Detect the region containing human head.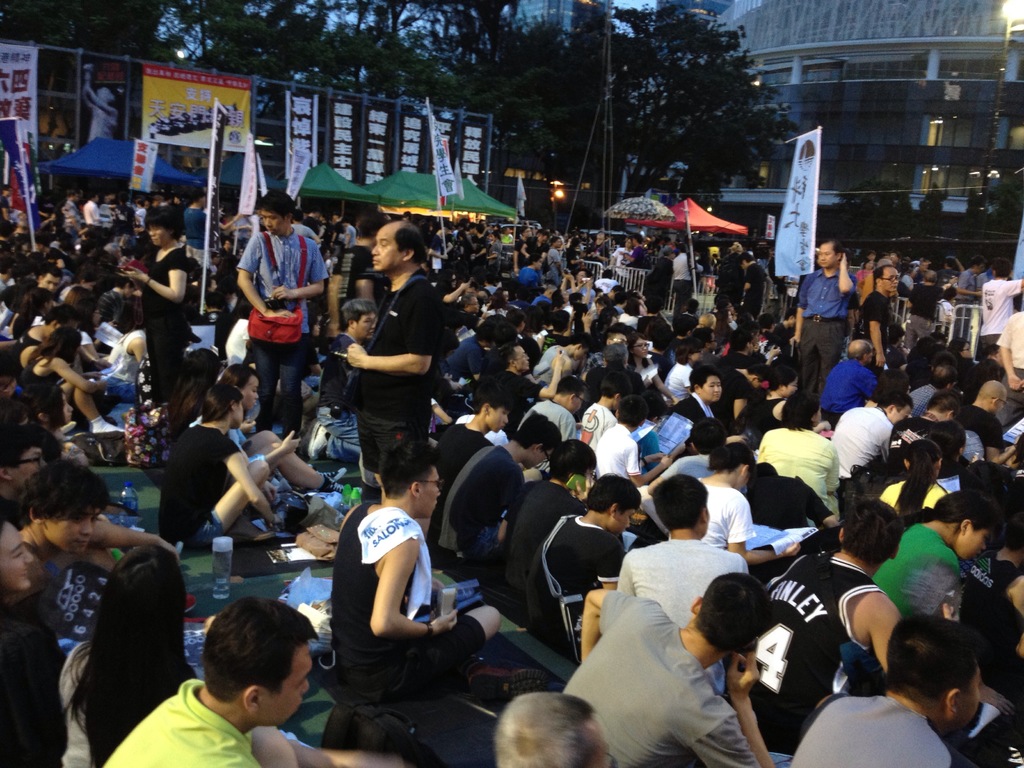
652, 477, 712, 533.
